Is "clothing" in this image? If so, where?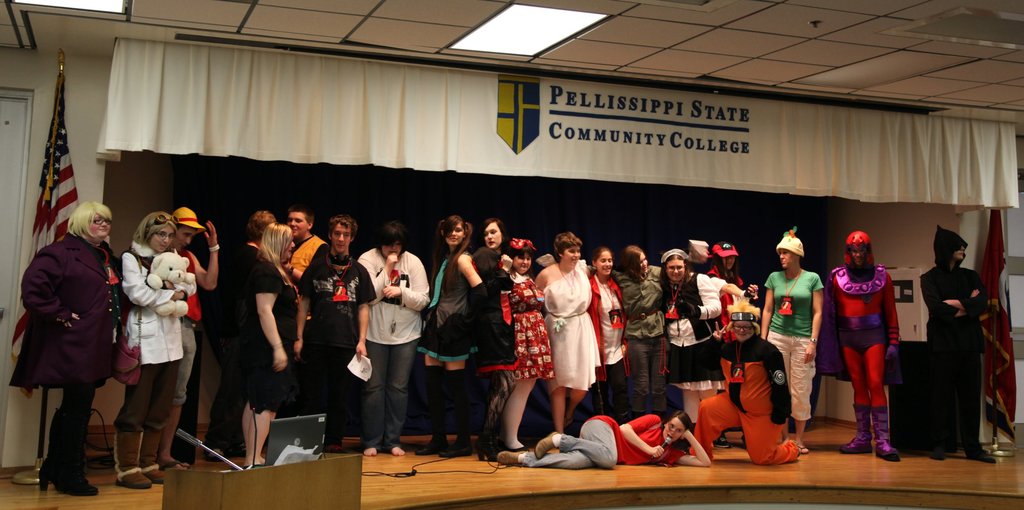
Yes, at bbox=(170, 233, 217, 419).
